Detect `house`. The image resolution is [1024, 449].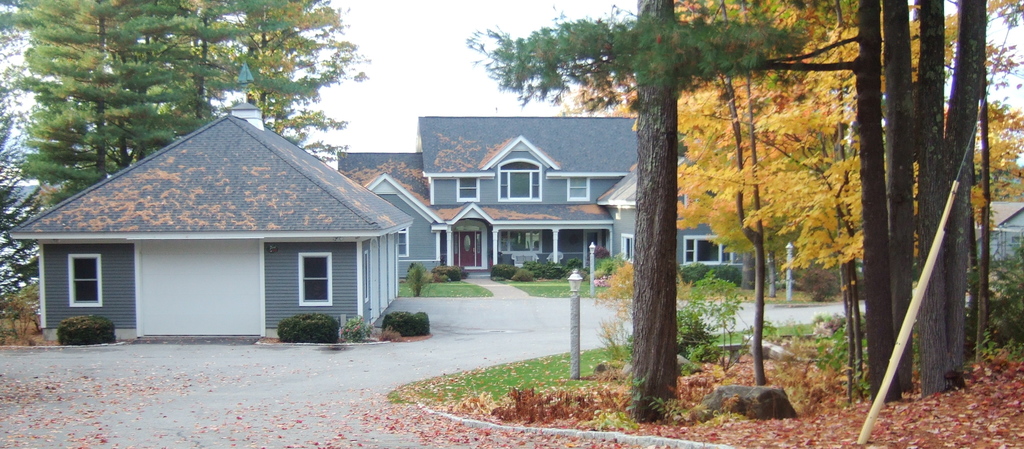
l=346, t=120, r=758, b=290.
